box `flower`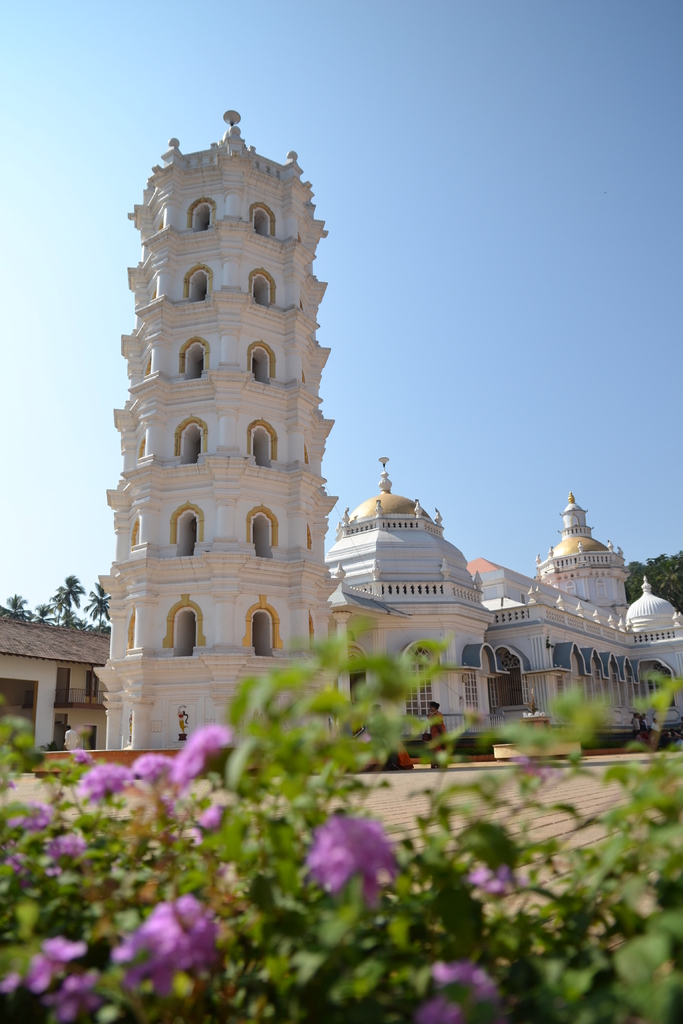
(193, 800, 222, 844)
